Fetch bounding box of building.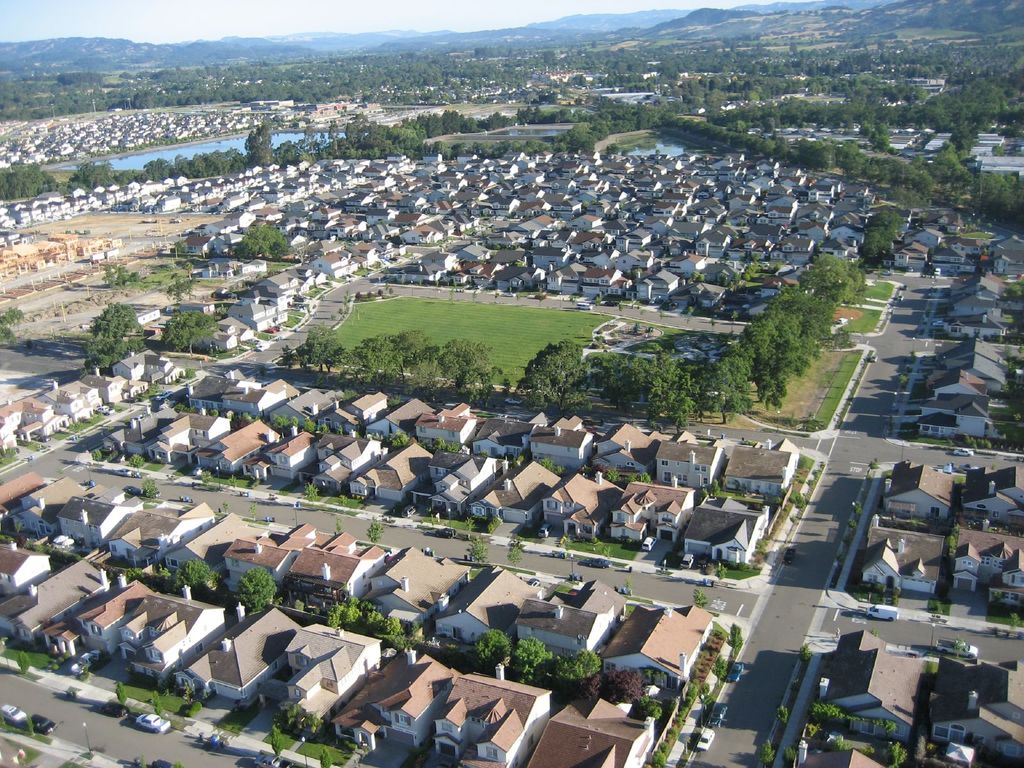
Bbox: [left=259, top=616, right=386, bottom=725].
